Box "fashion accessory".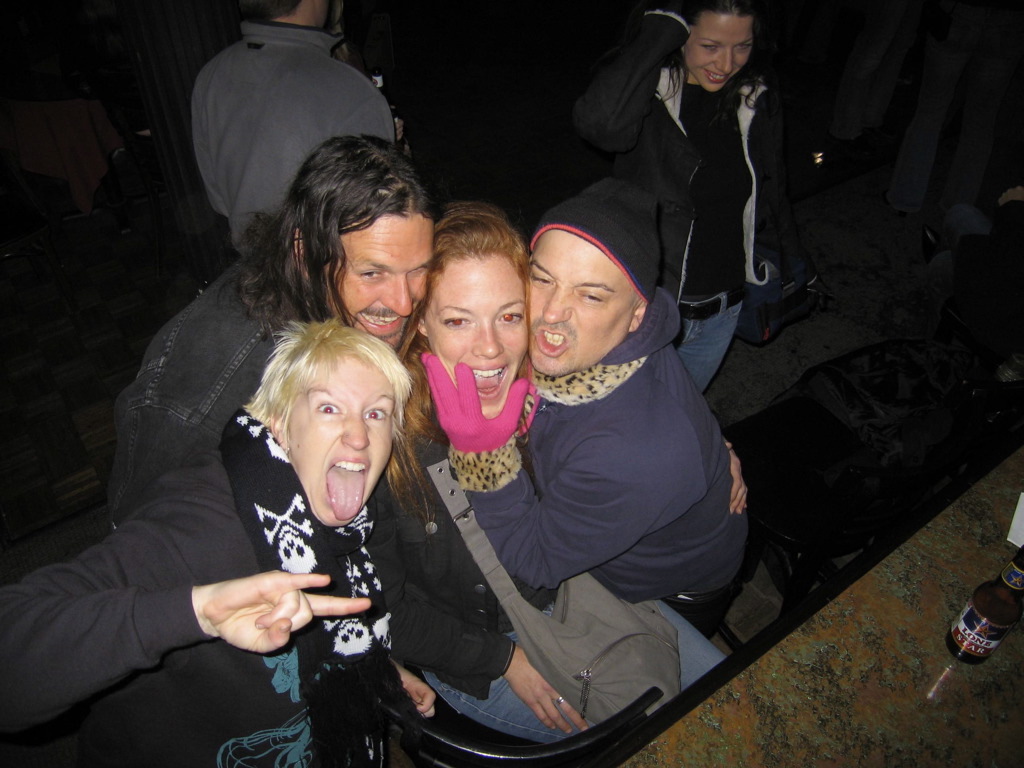
[left=552, top=693, right=569, bottom=713].
